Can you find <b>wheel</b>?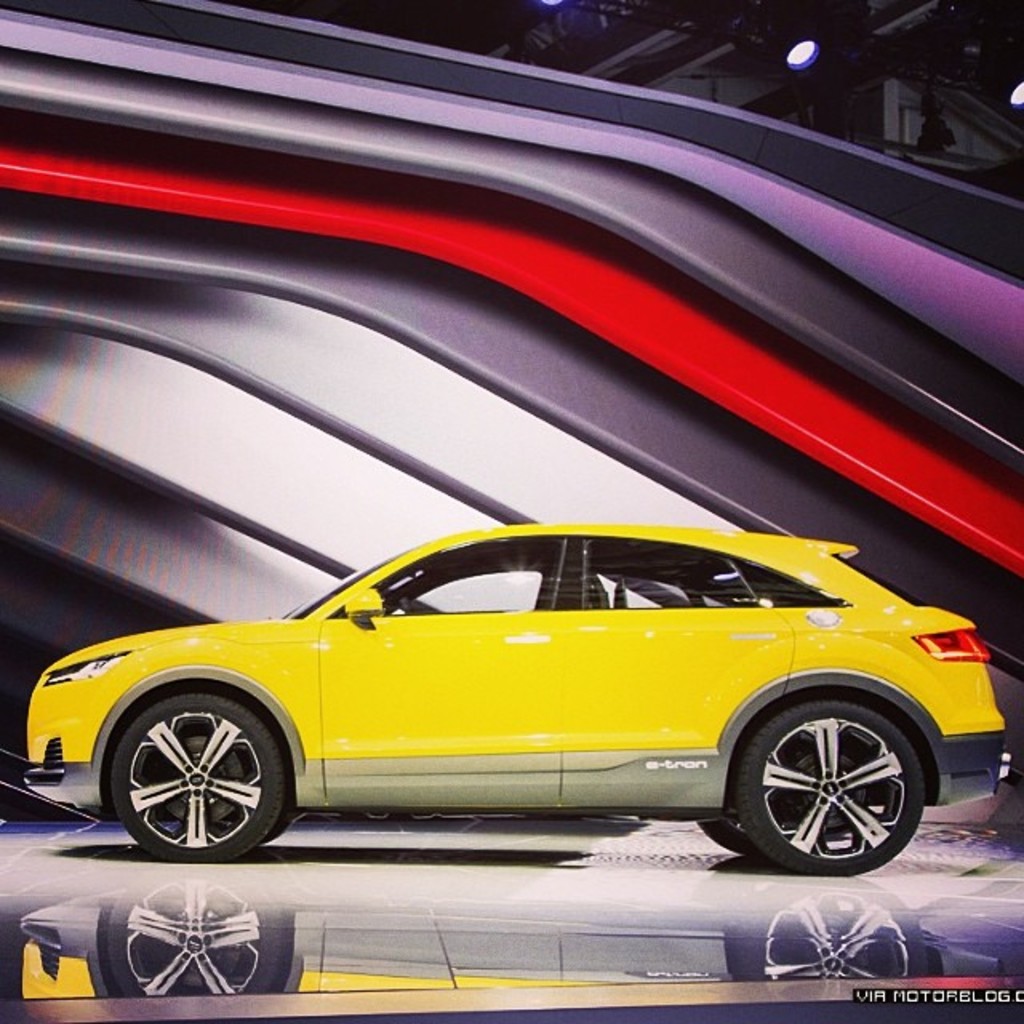
Yes, bounding box: (x1=112, y1=694, x2=288, y2=856).
